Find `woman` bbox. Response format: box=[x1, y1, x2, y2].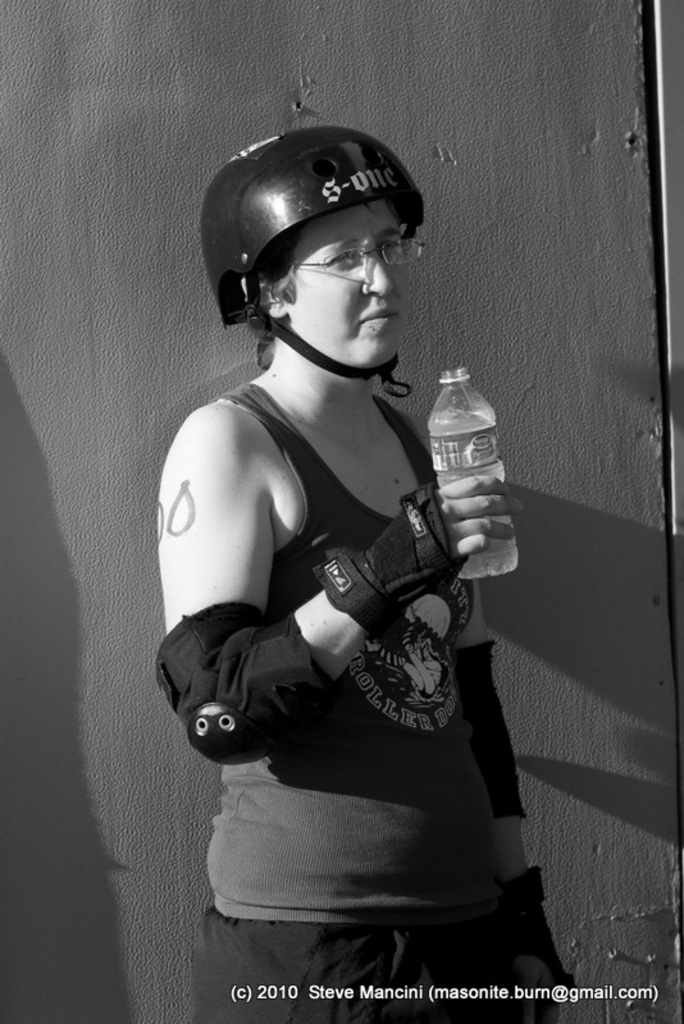
box=[132, 55, 555, 978].
